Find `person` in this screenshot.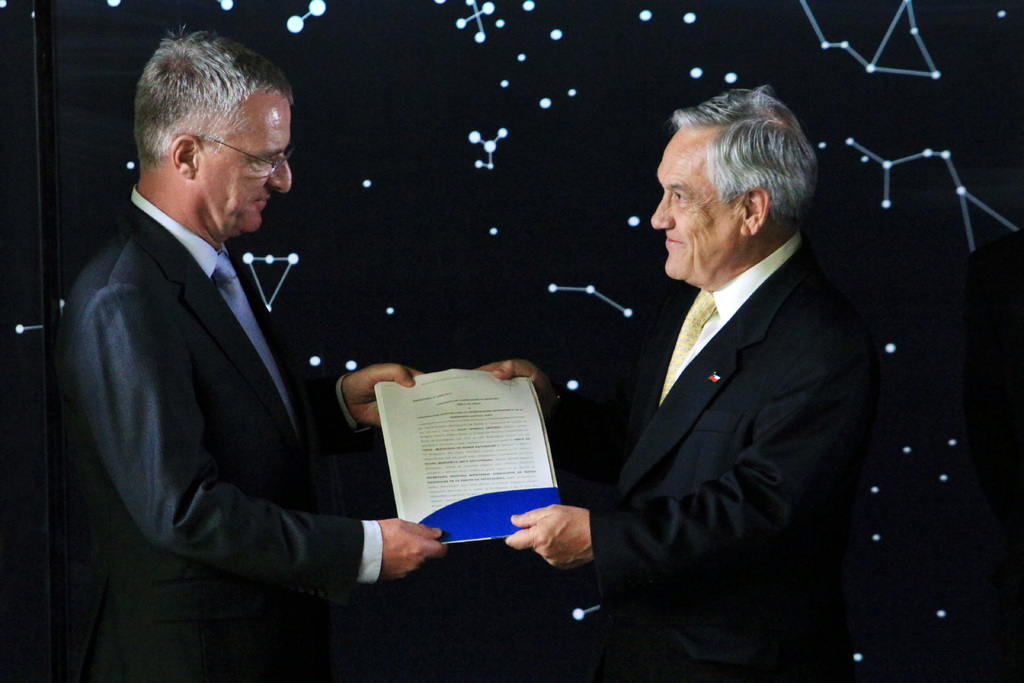
The bounding box for `person` is 60/37/380/661.
